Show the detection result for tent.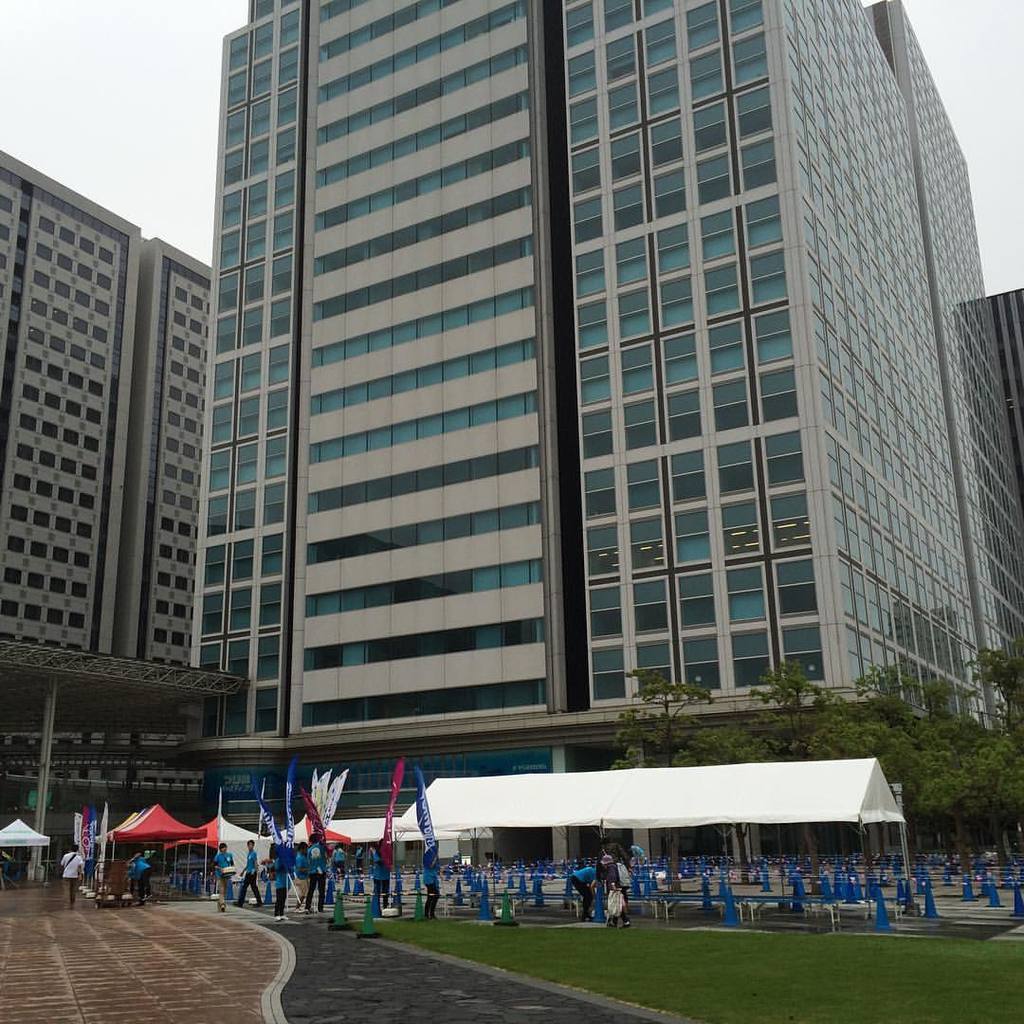
left=0, top=813, right=53, bottom=887.
